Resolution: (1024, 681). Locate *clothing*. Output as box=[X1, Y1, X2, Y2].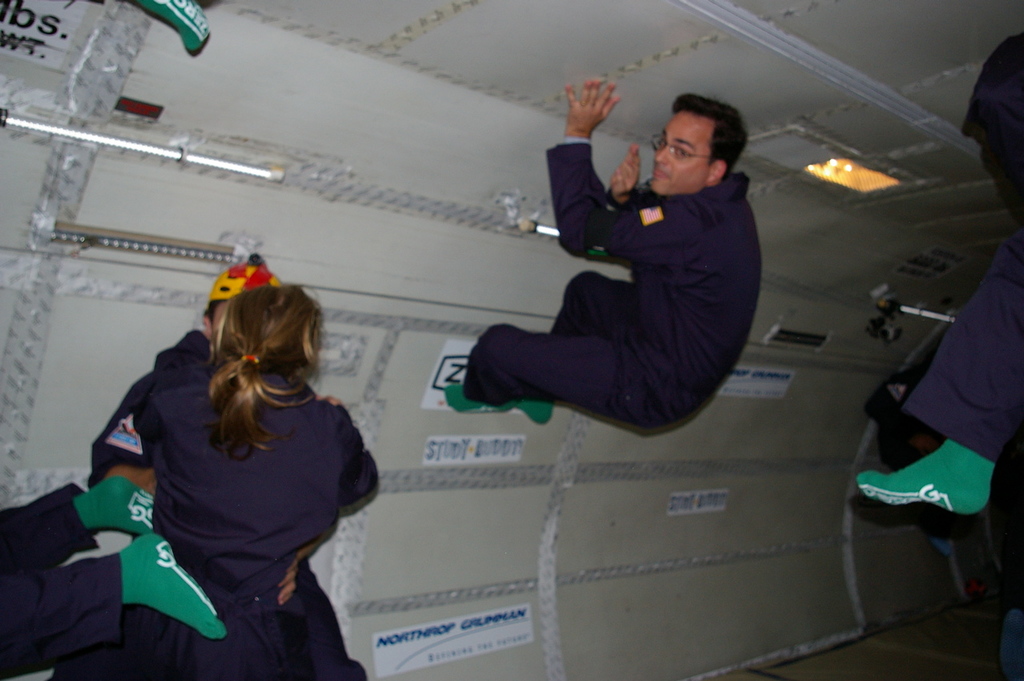
box=[89, 331, 367, 680].
